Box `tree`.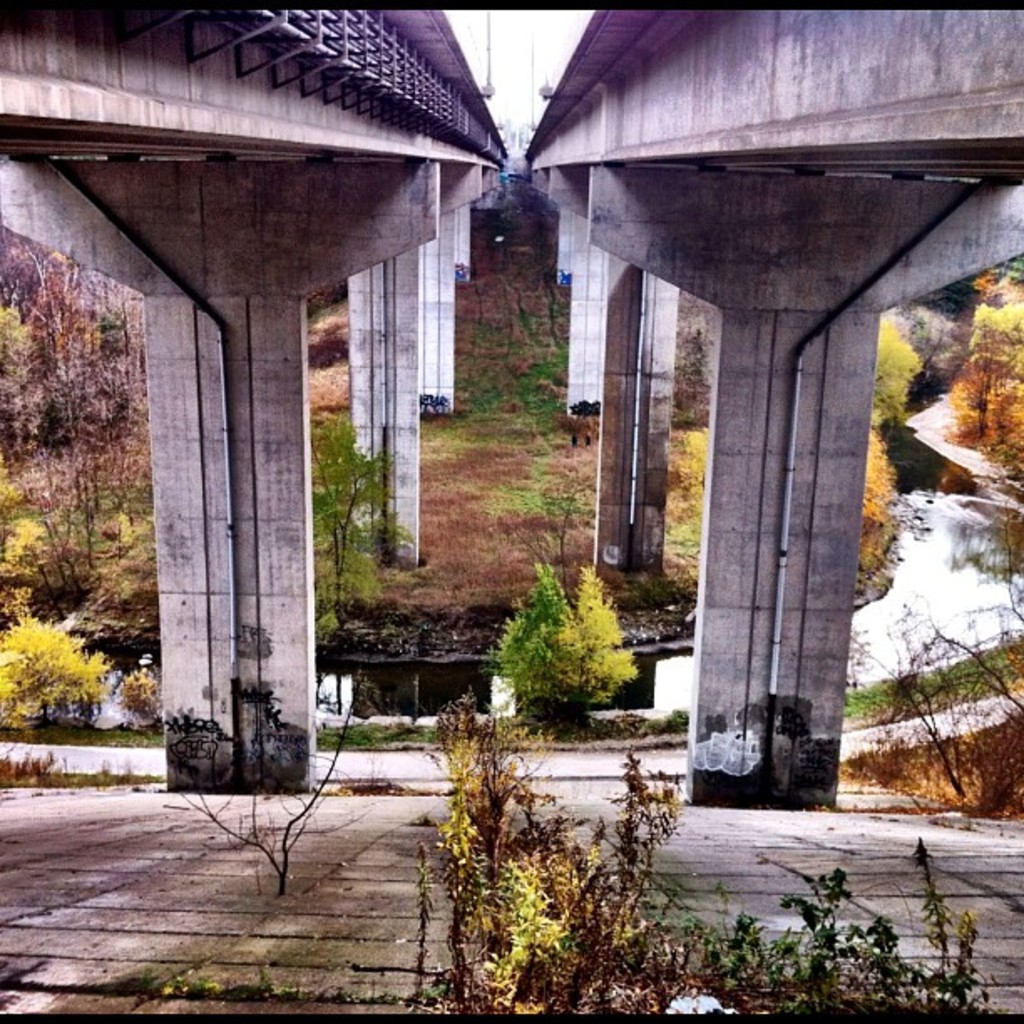
<box>865,427,907,572</box>.
